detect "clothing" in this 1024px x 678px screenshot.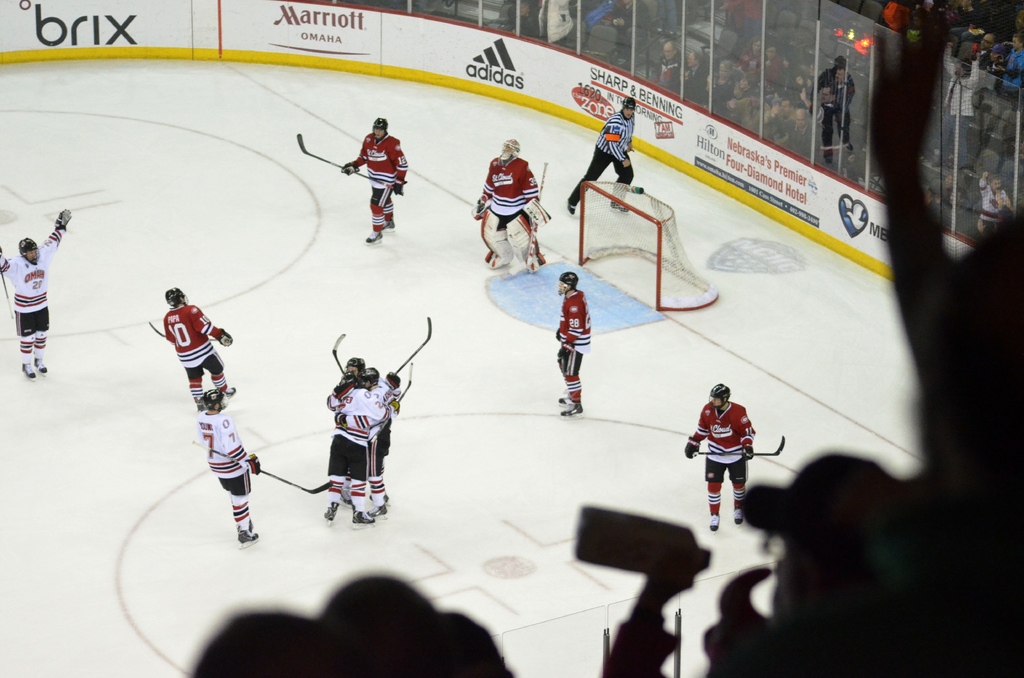
Detection: region(953, 0, 993, 39).
